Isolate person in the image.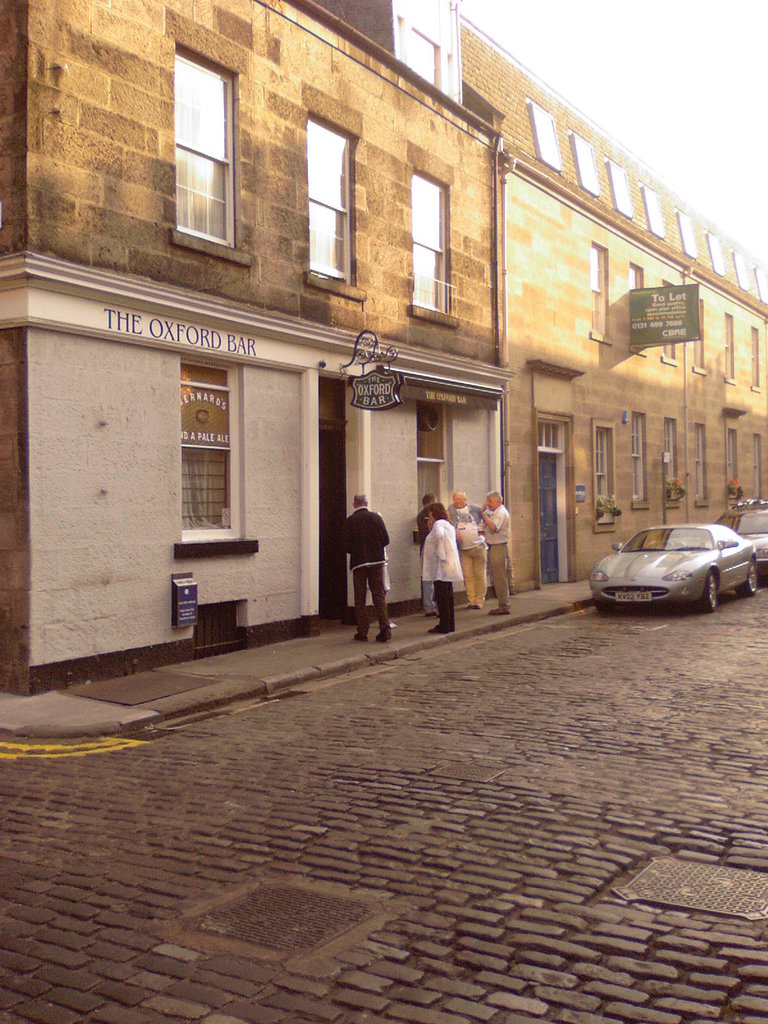
Isolated region: <box>340,490,393,637</box>.
